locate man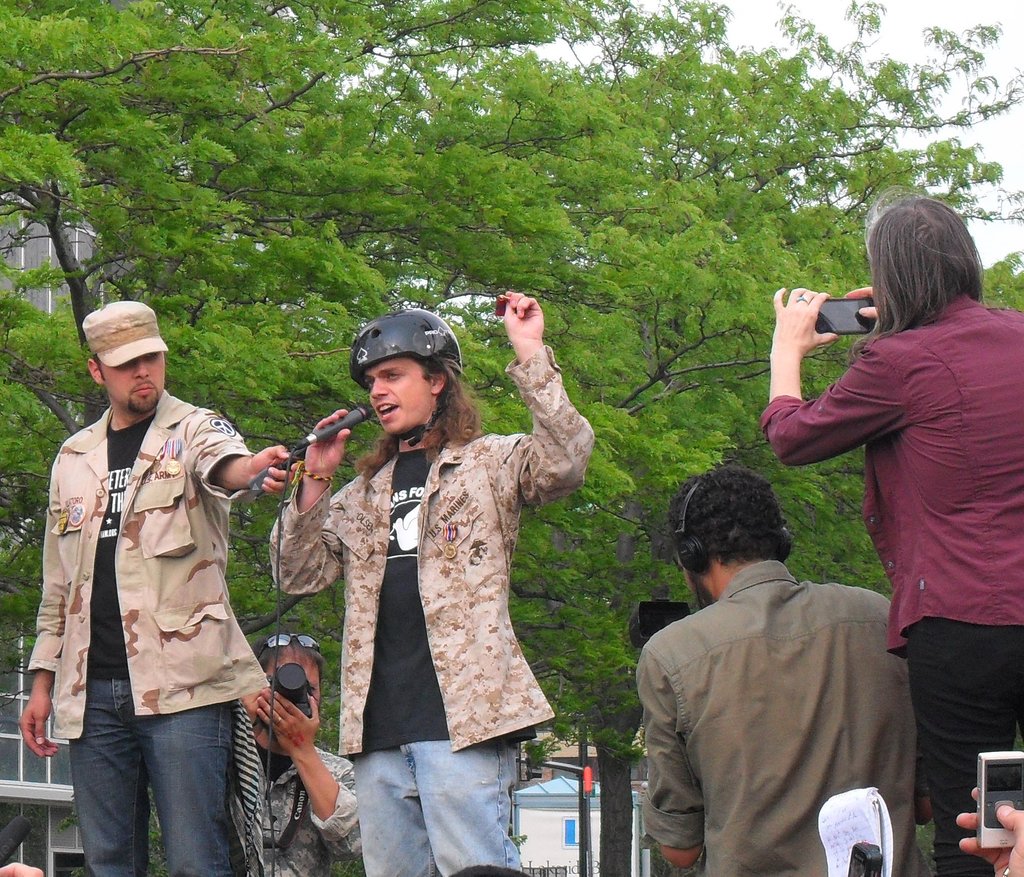
245 631 383 876
